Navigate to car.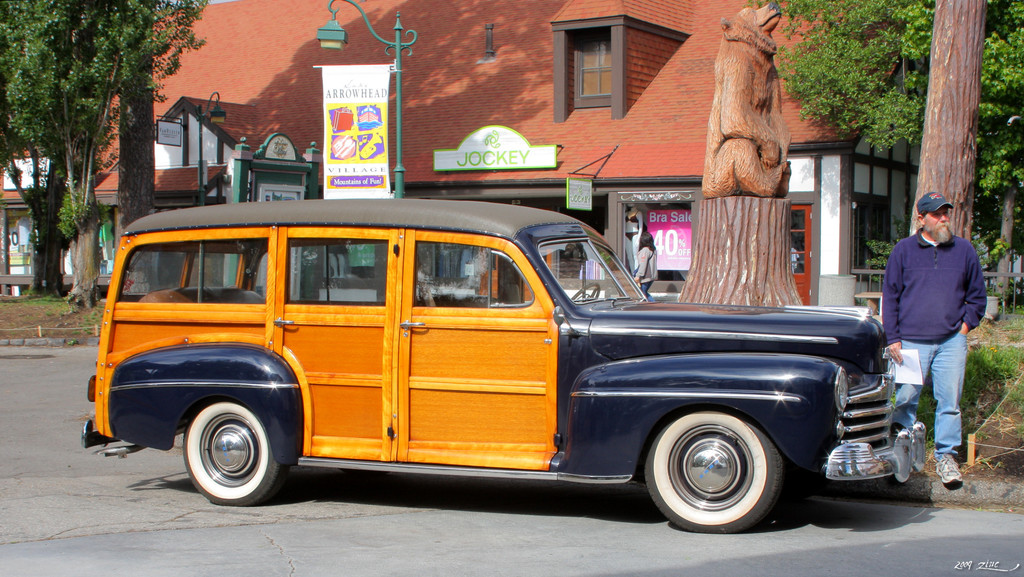
Navigation target: pyautogui.locateOnScreen(92, 201, 901, 528).
